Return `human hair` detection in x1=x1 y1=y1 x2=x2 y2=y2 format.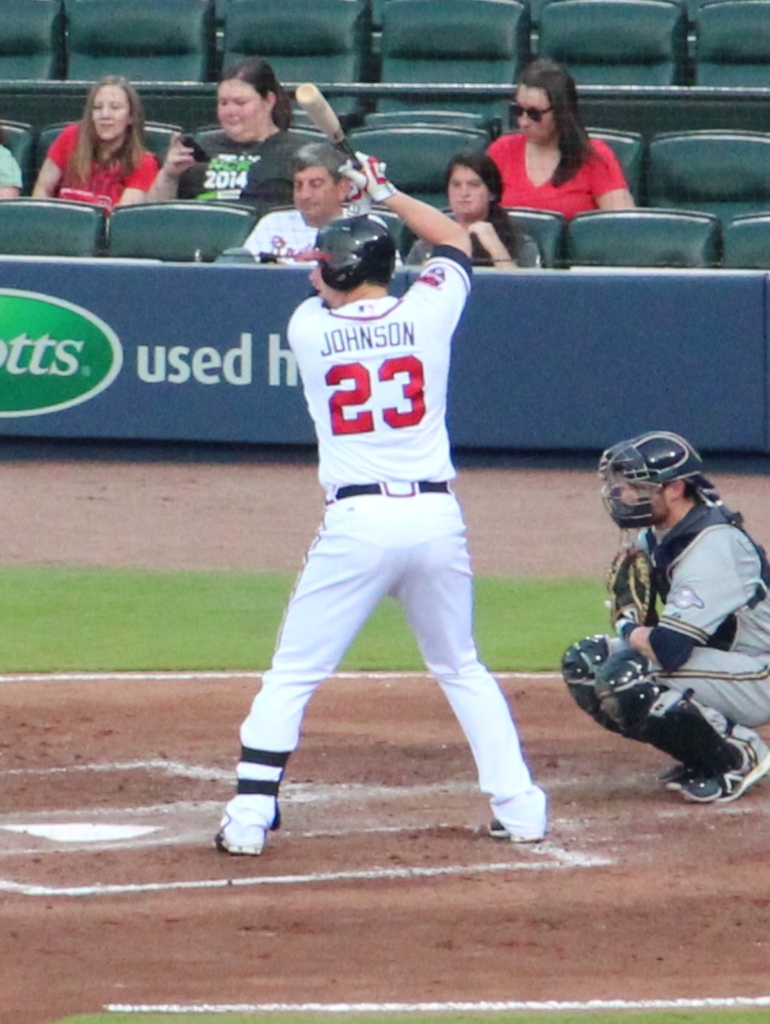
x1=66 y1=73 x2=148 y2=187.
